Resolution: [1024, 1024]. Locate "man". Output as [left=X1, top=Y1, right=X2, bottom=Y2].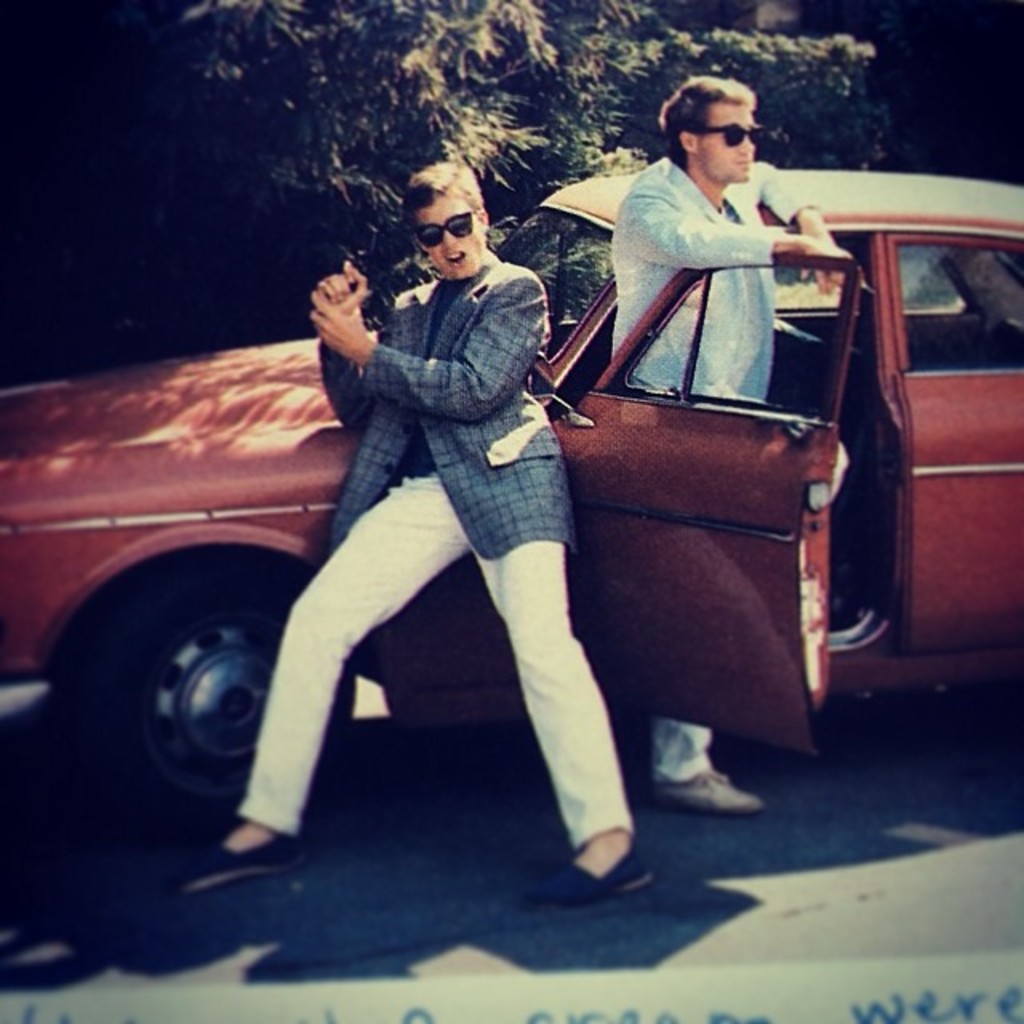
[left=610, top=77, right=862, bottom=816].
